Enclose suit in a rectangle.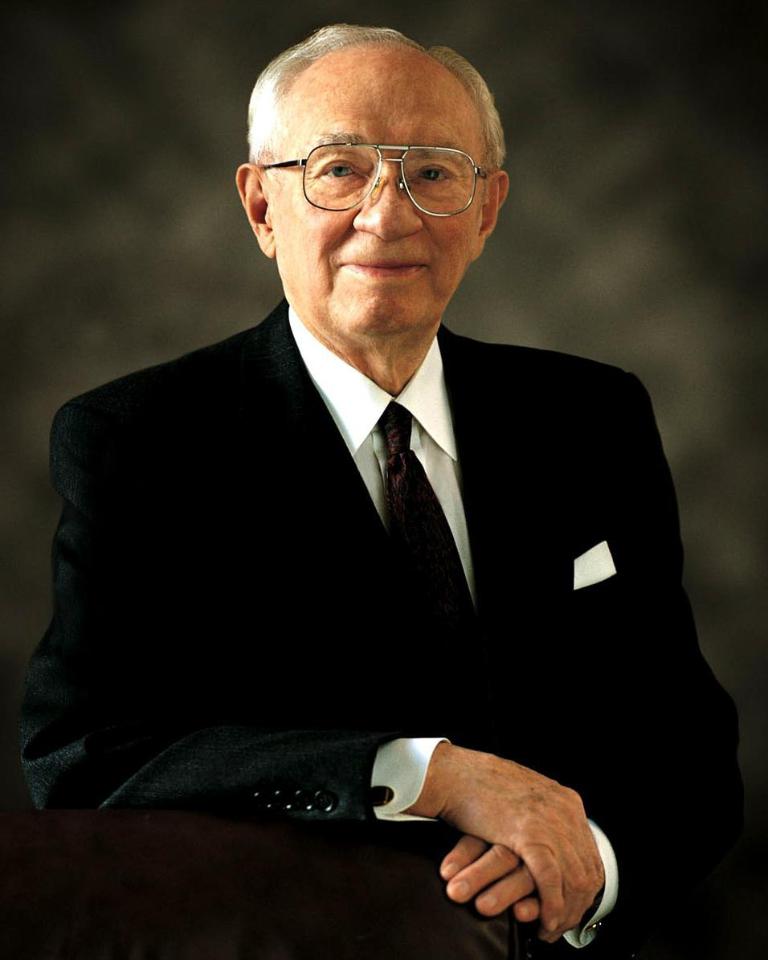
78 60 686 936.
